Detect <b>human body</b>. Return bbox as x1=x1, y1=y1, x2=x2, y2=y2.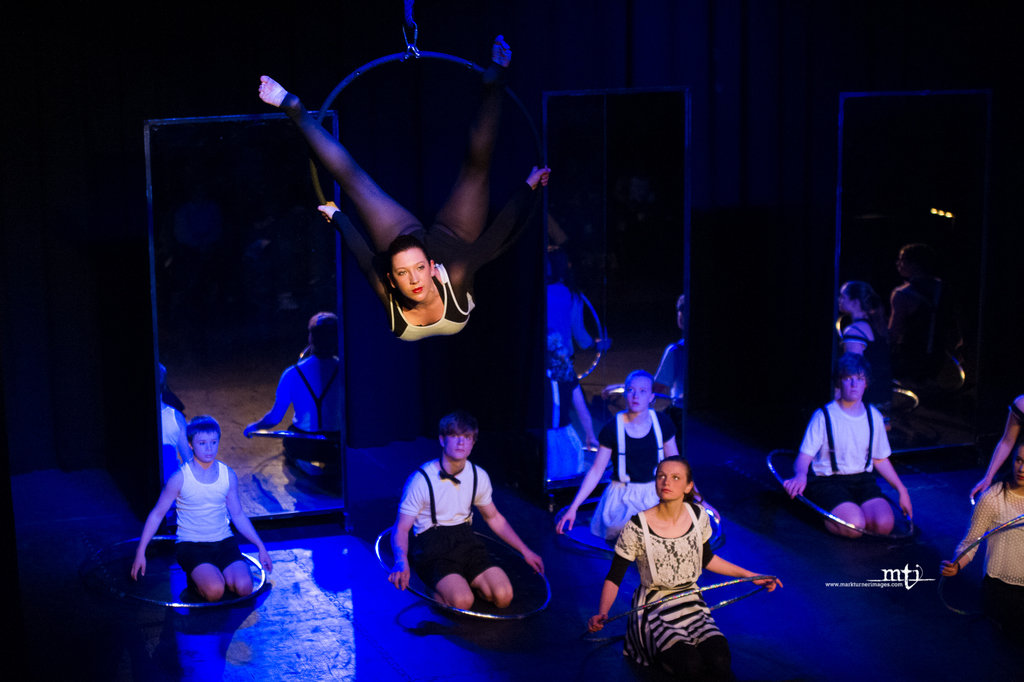
x1=965, y1=393, x2=1023, y2=514.
